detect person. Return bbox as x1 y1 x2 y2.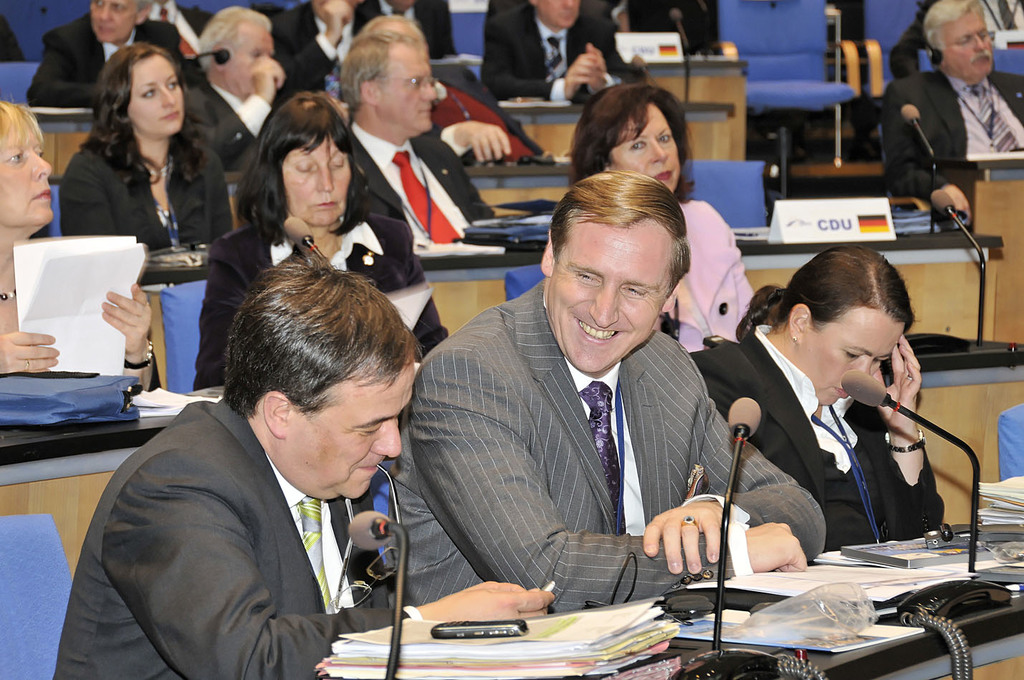
336 15 506 274.
